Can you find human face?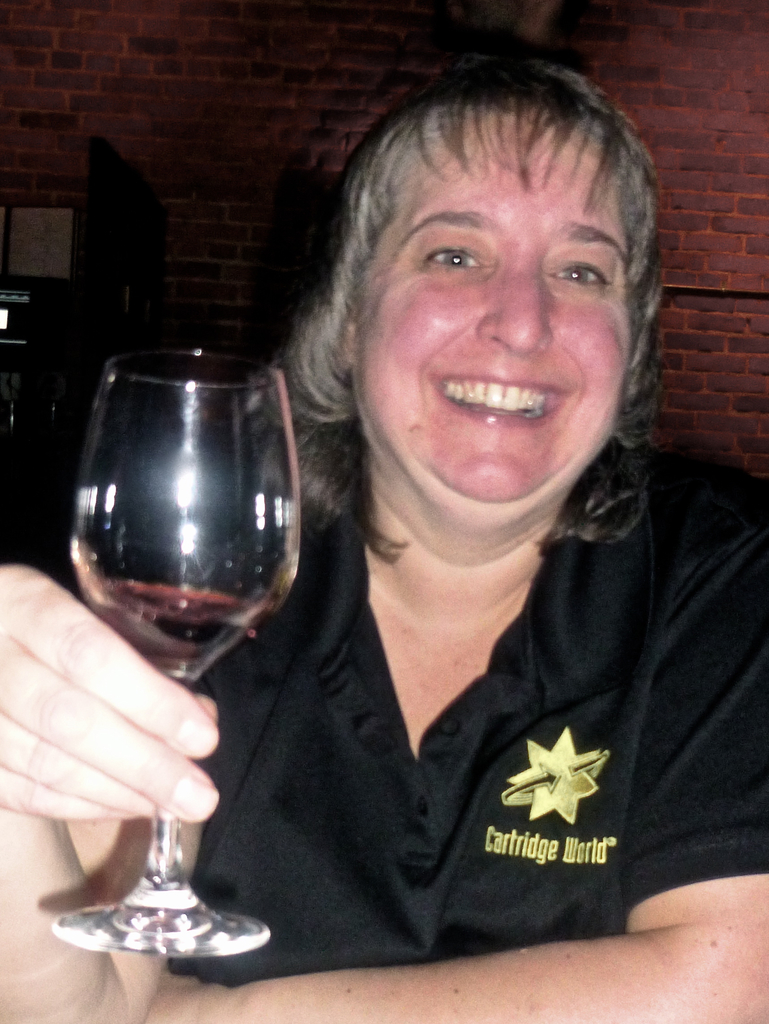
Yes, bounding box: crop(356, 114, 631, 525).
